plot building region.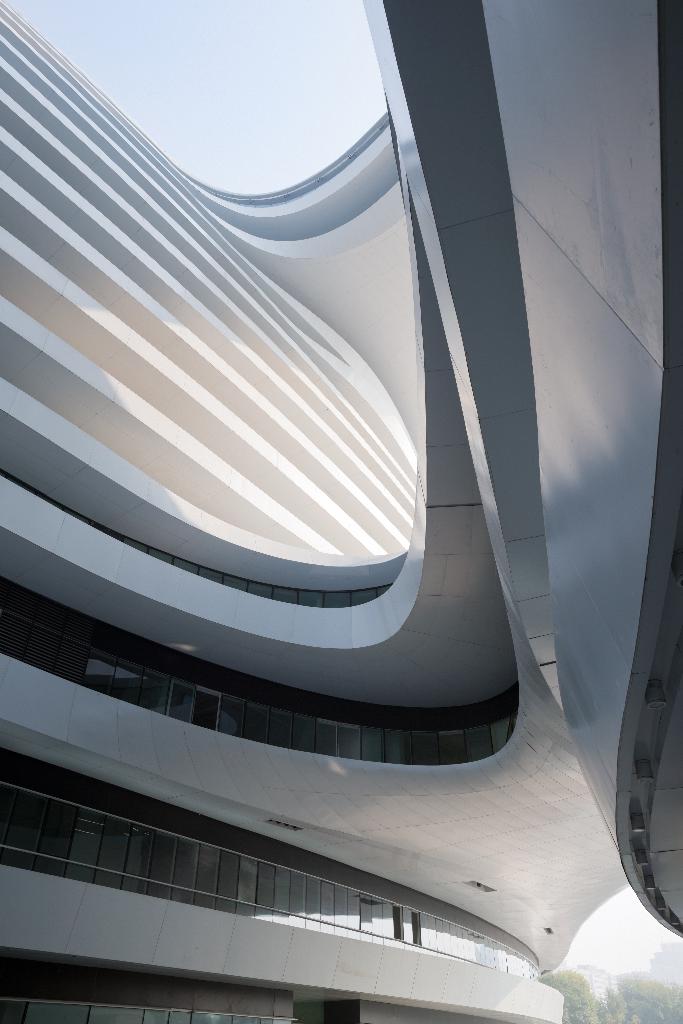
Plotted at <region>0, 0, 682, 1023</region>.
